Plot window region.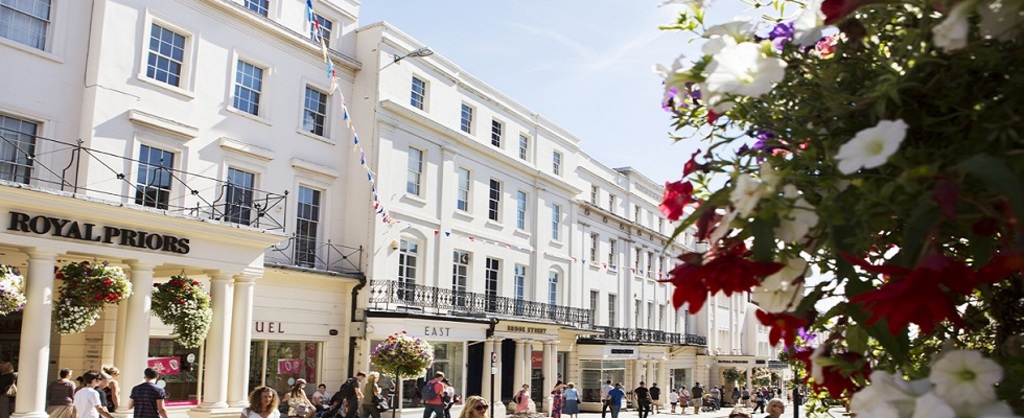
Plotted at BBox(544, 150, 563, 179).
